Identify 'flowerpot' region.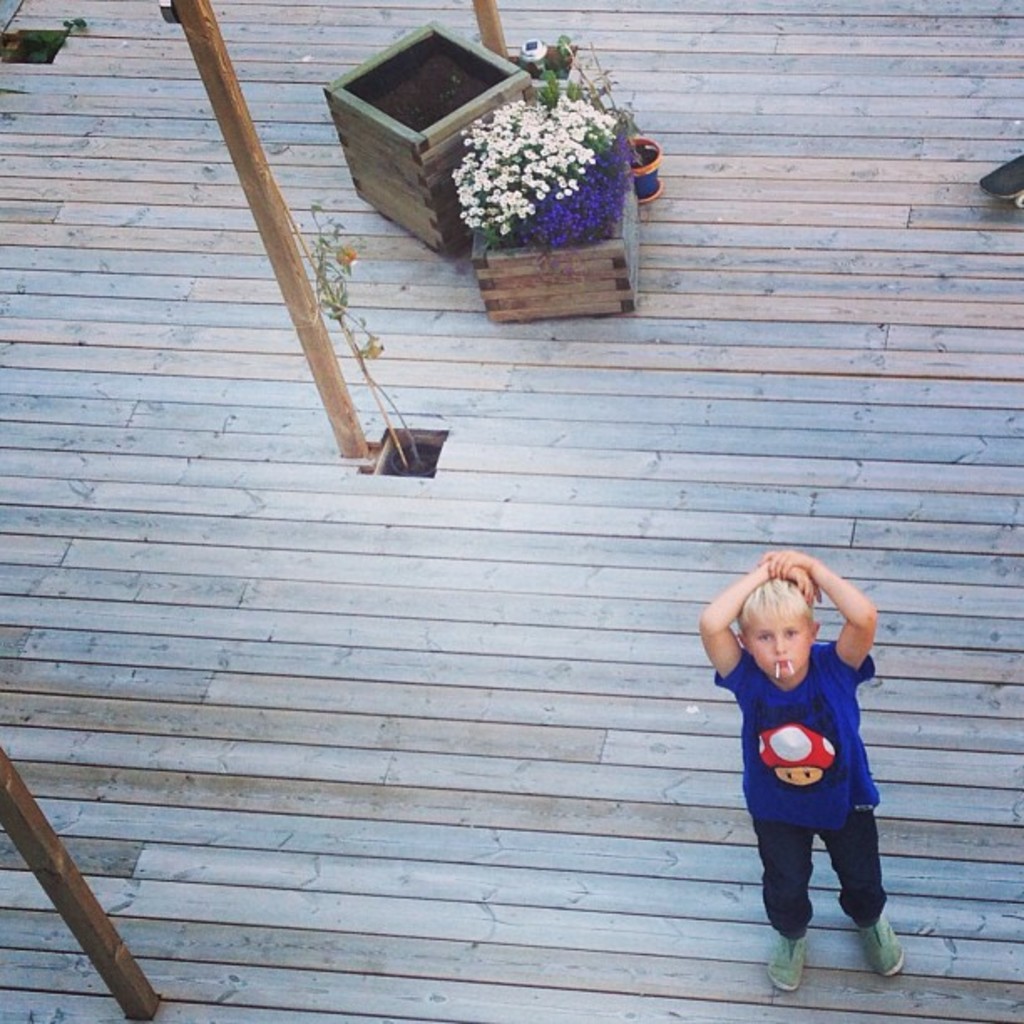
Region: BBox(463, 131, 639, 320).
